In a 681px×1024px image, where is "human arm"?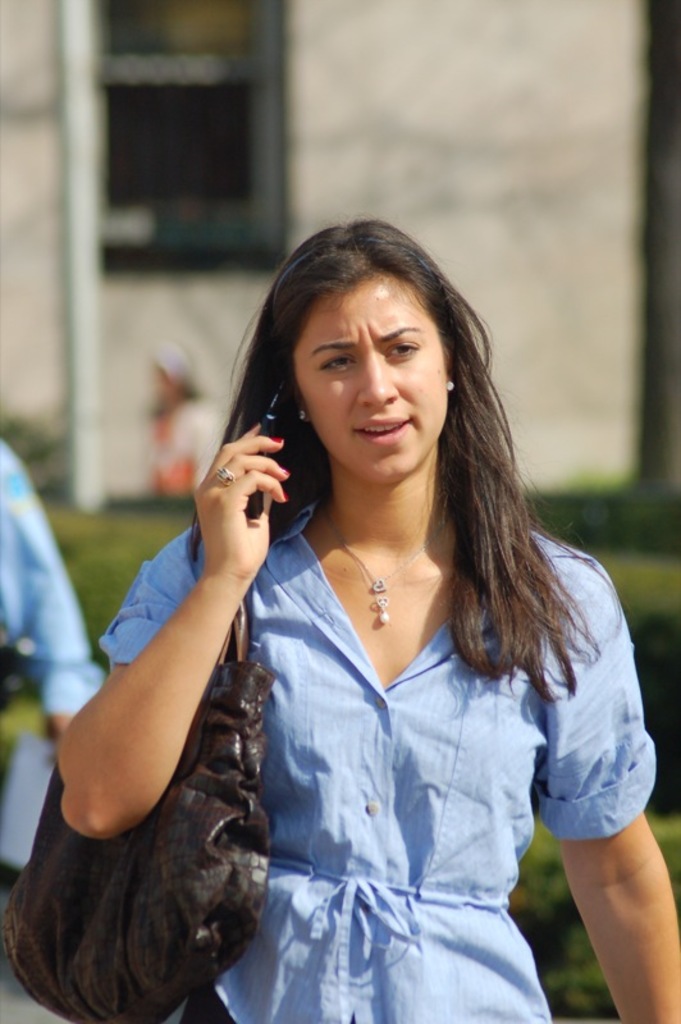
10/447/114/748.
